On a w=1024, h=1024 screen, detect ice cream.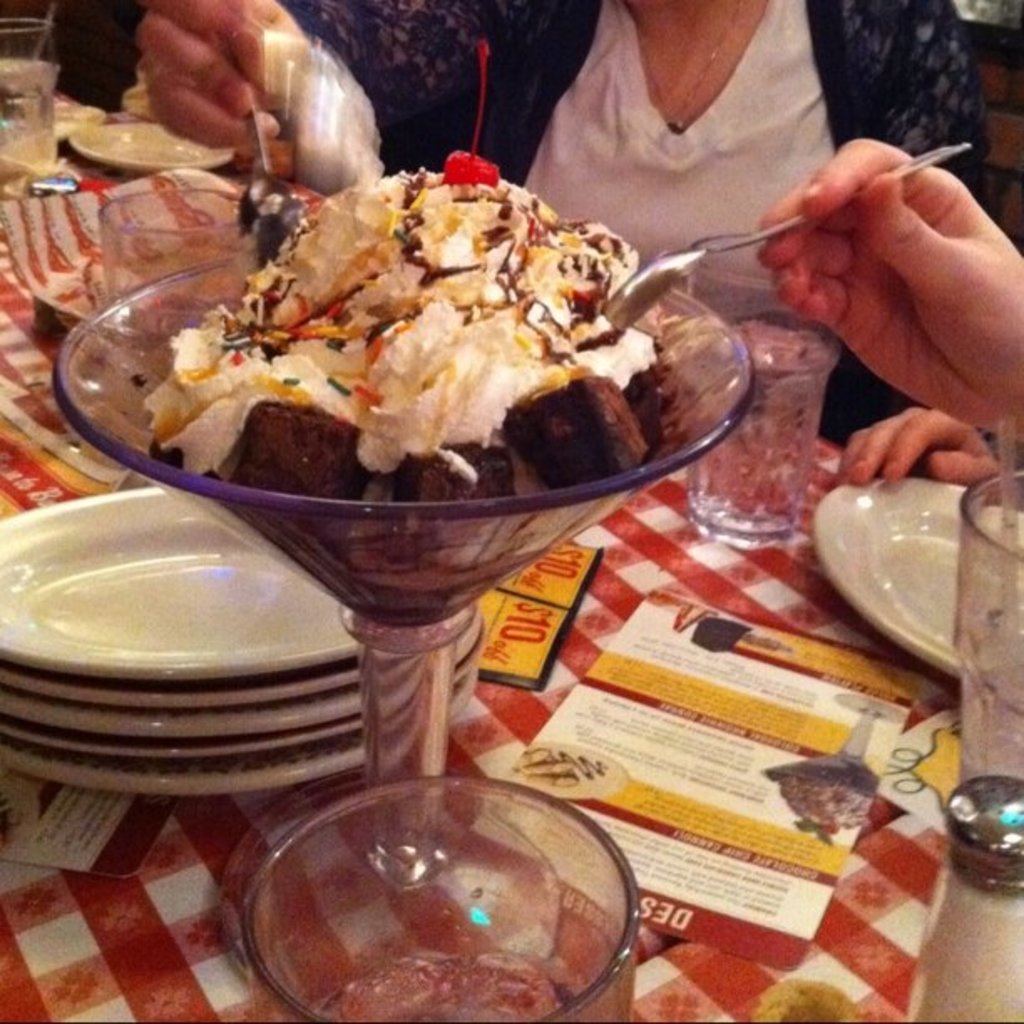
locate(151, 167, 639, 624).
